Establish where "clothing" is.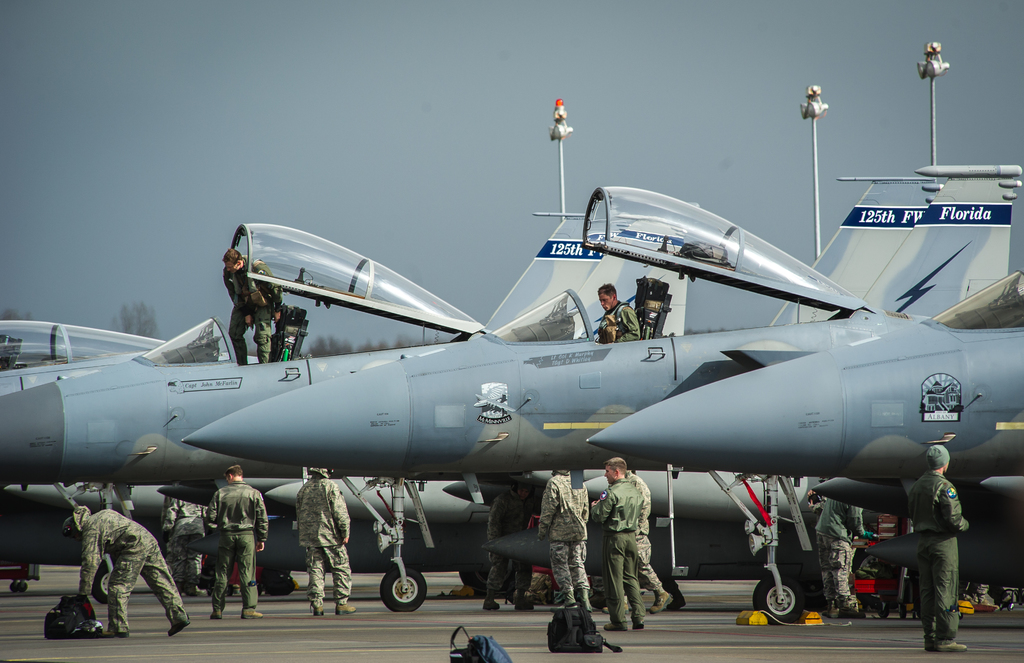
Established at 593/477/644/623.
